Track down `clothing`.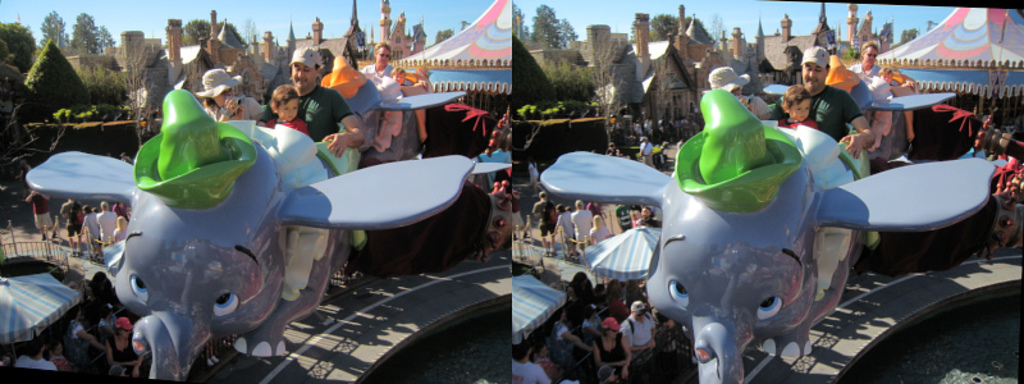
Tracked to 102:310:114:340.
